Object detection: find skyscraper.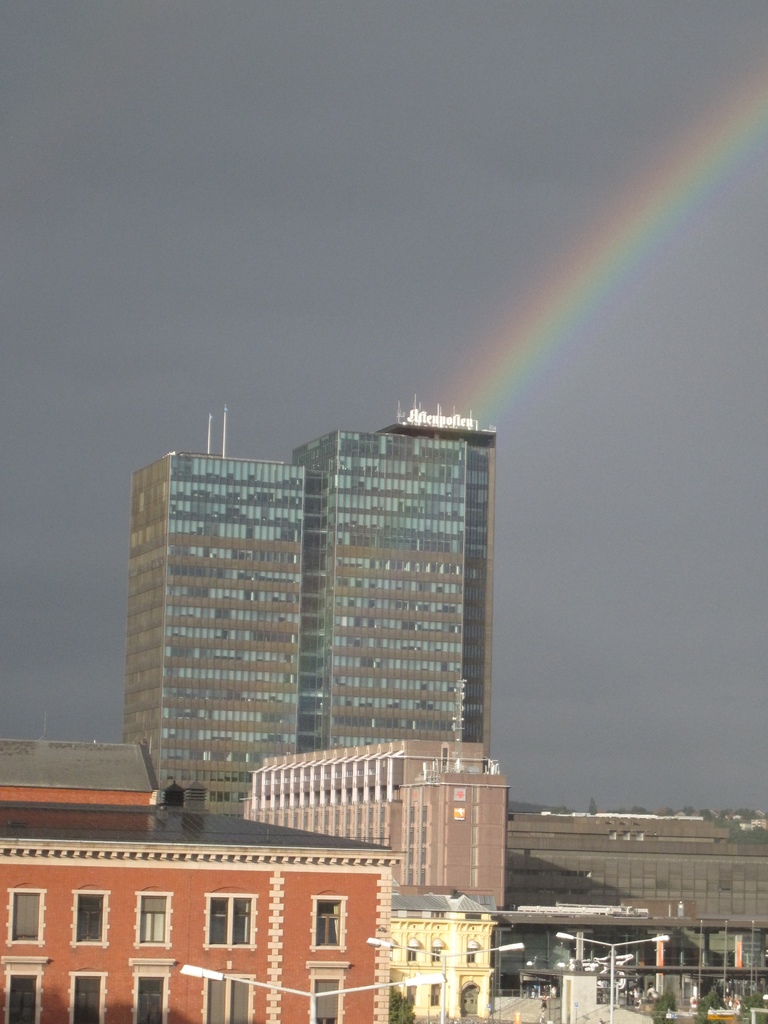
0 817 395 1023.
